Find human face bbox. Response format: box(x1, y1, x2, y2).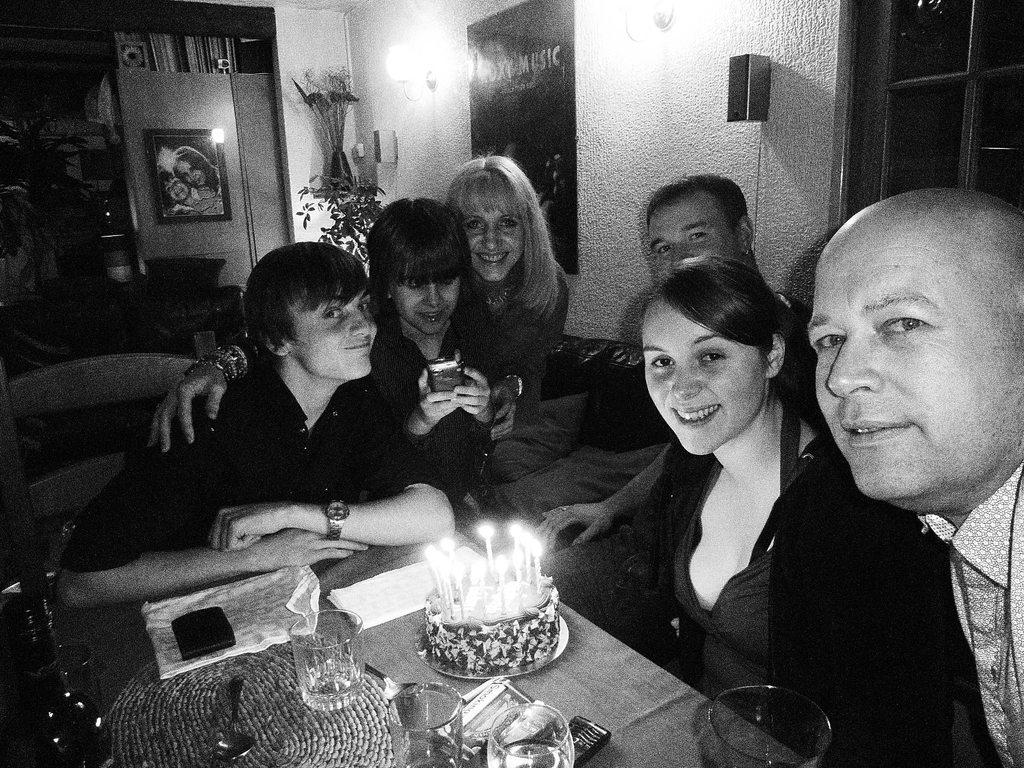
box(644, 296, 767, 456).
